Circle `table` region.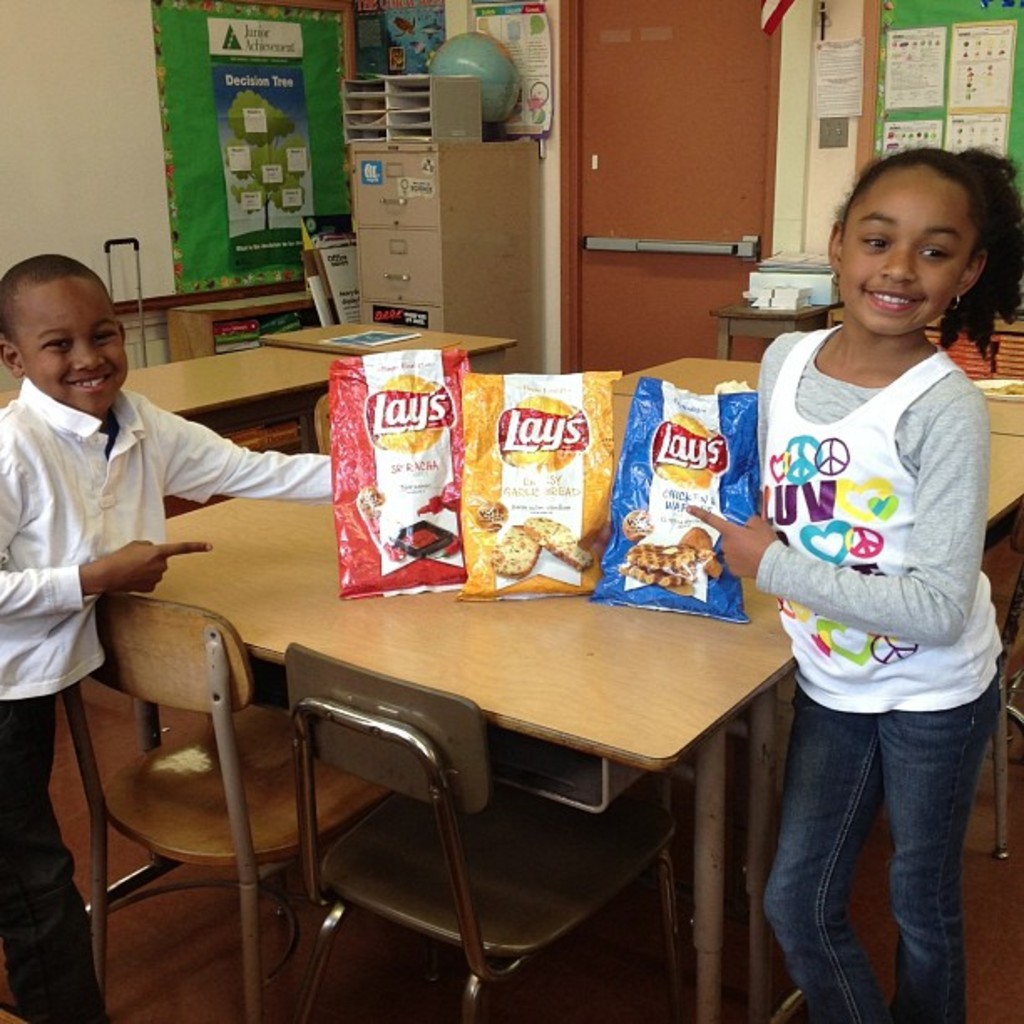
Region: (607,350,1022,863).
